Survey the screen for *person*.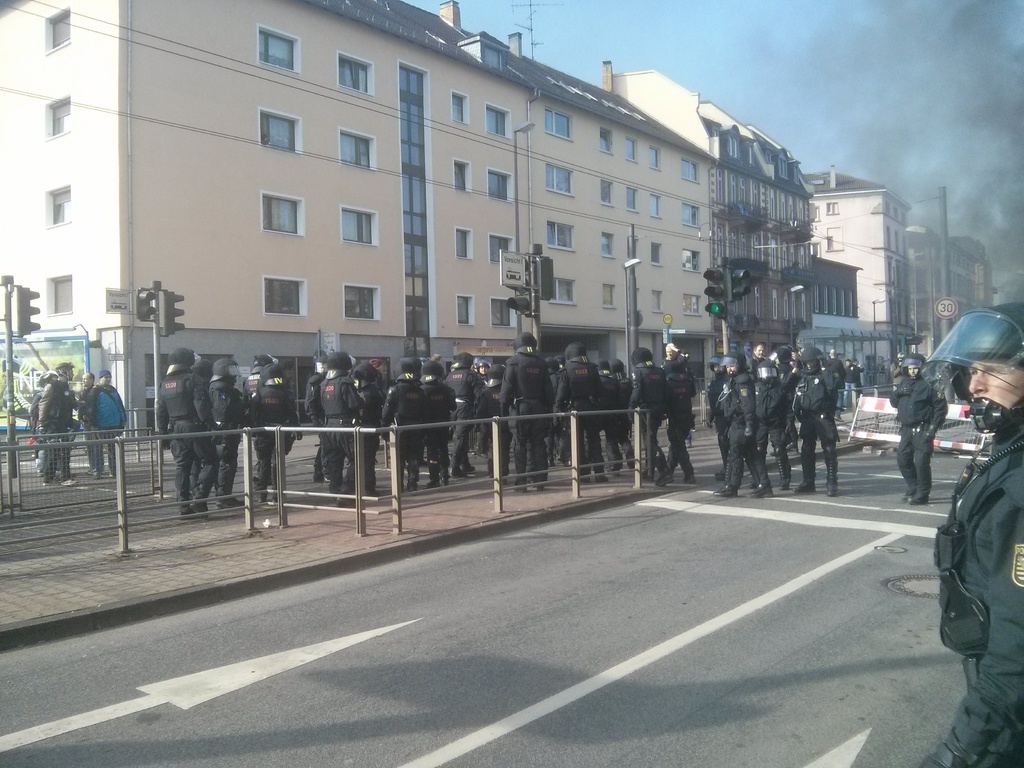
Survey found: (245,362,303,502).
